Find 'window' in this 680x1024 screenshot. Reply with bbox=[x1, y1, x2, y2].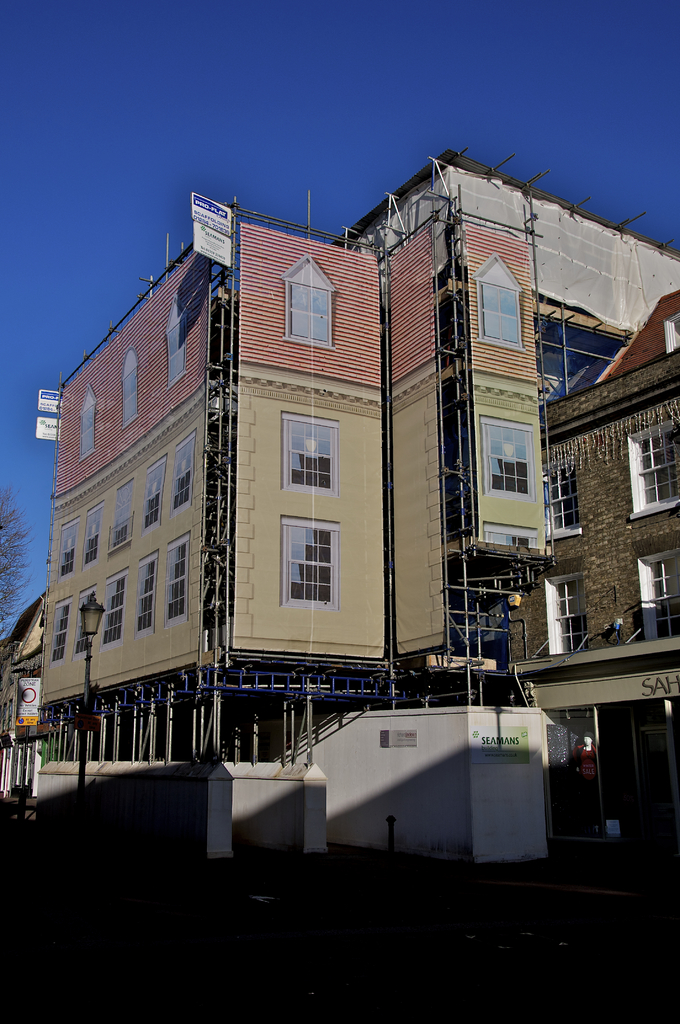
bbox=[544, 459, 576, 539].
